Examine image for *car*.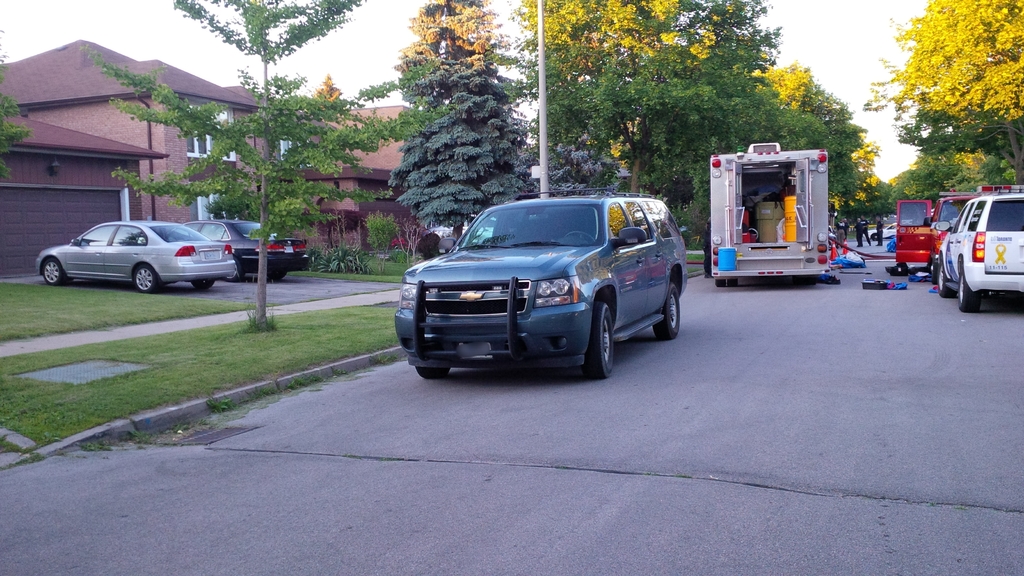
Examination result: [937,191,1023,313].
